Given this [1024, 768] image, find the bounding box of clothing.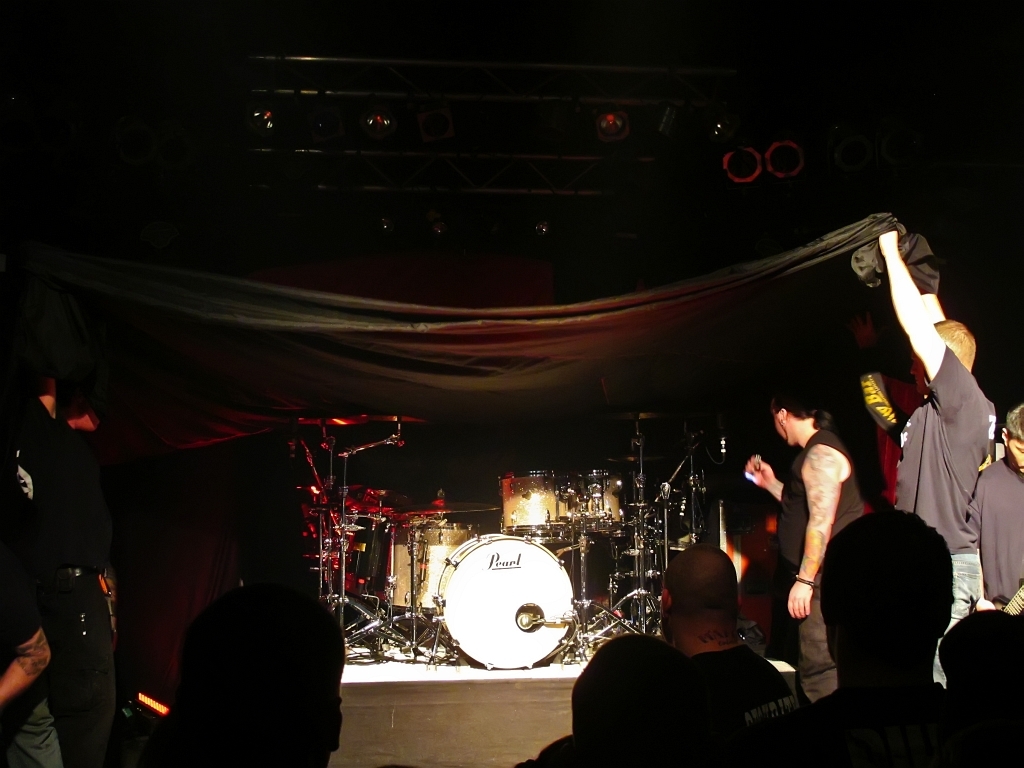
(left=690, top=647, right=802, bottom=740).
